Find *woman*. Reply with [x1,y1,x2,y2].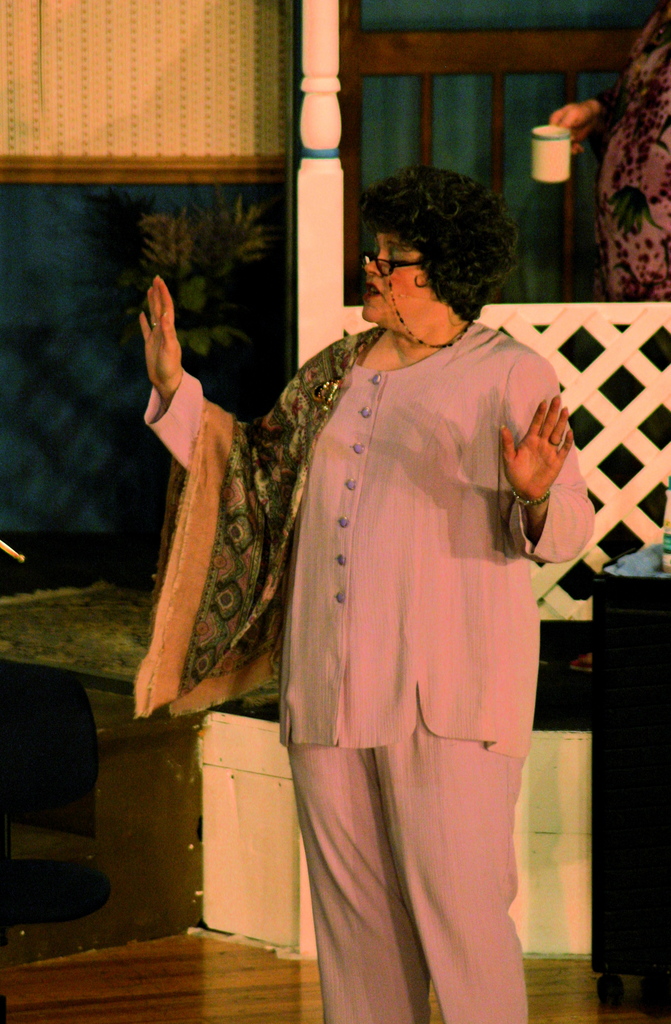
[137,159,593,1023].
